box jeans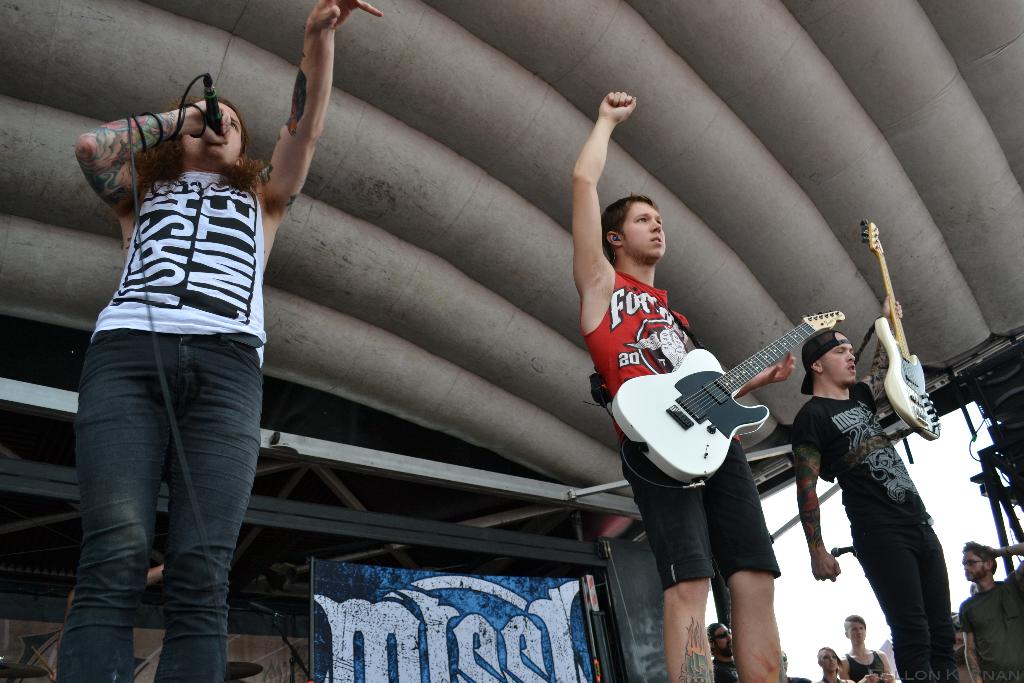
Rect(53, 308, 257, 667)
